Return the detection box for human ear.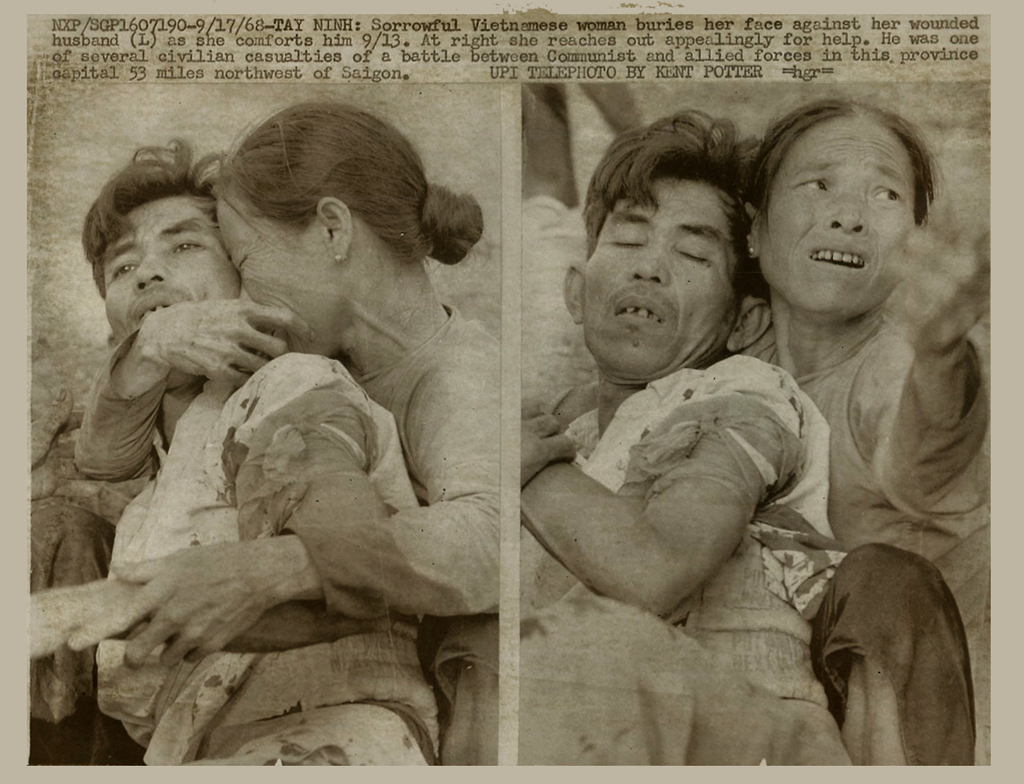
105, 335, 118, 354.
